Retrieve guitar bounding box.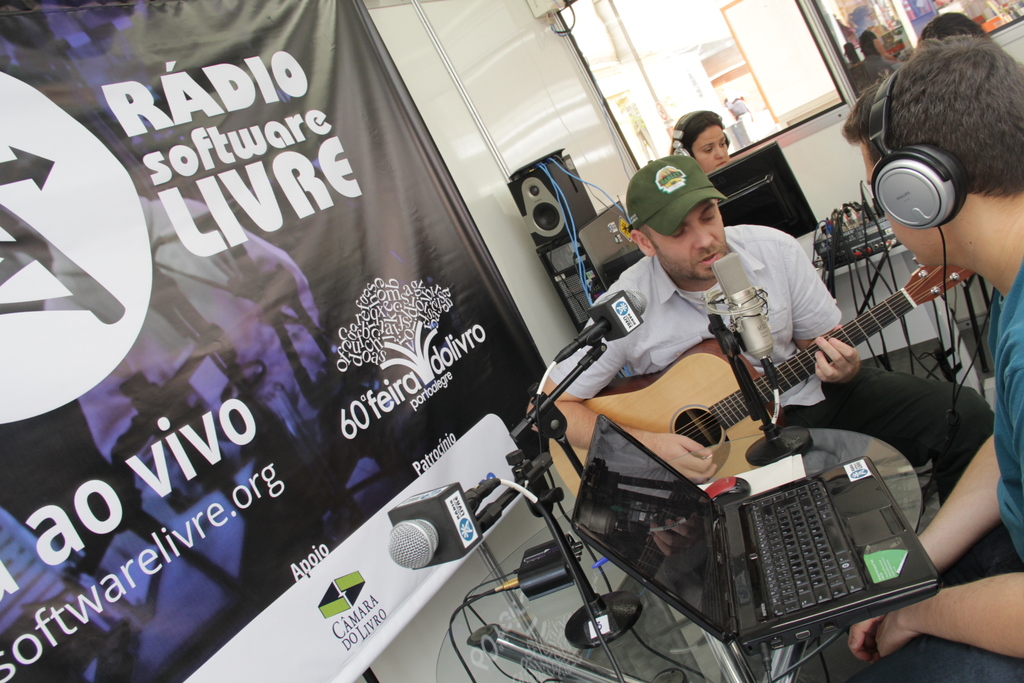
Bounding box: (x1=554, y1=247, x2=997, y2=501).
